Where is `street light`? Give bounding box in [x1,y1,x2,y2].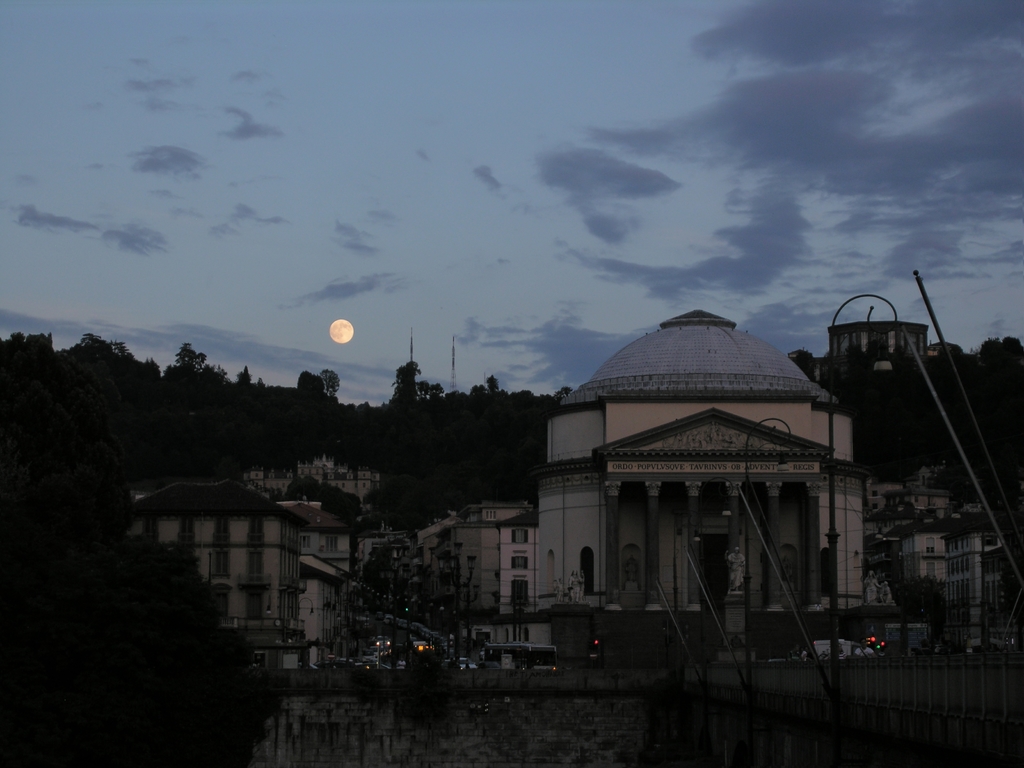
[456,584,483,673].
